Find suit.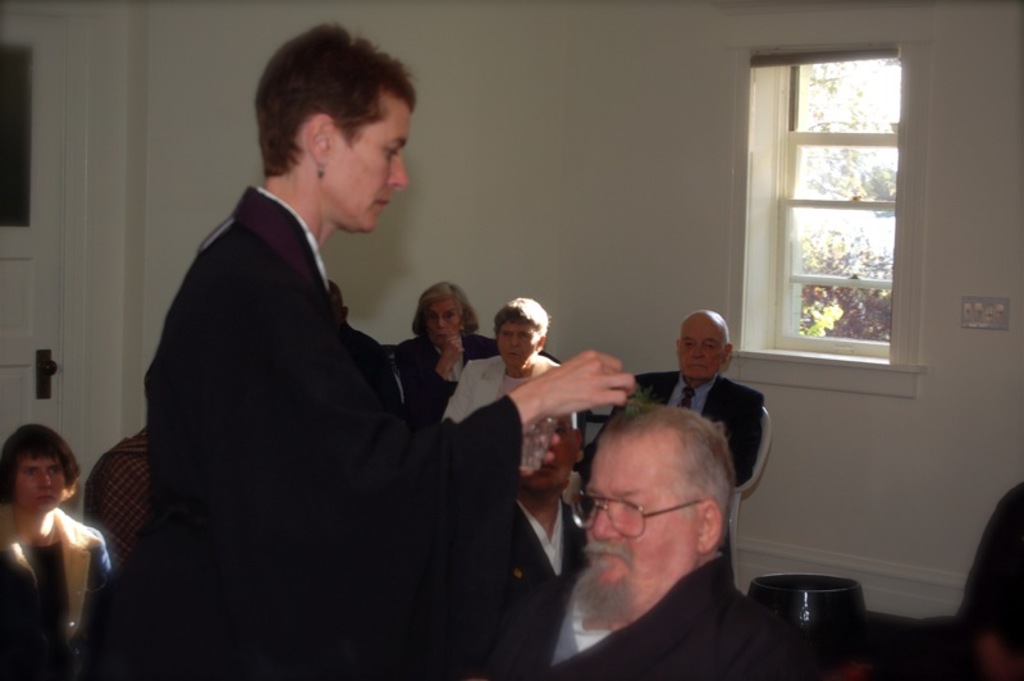
box=[401, 339, 503, 424].
